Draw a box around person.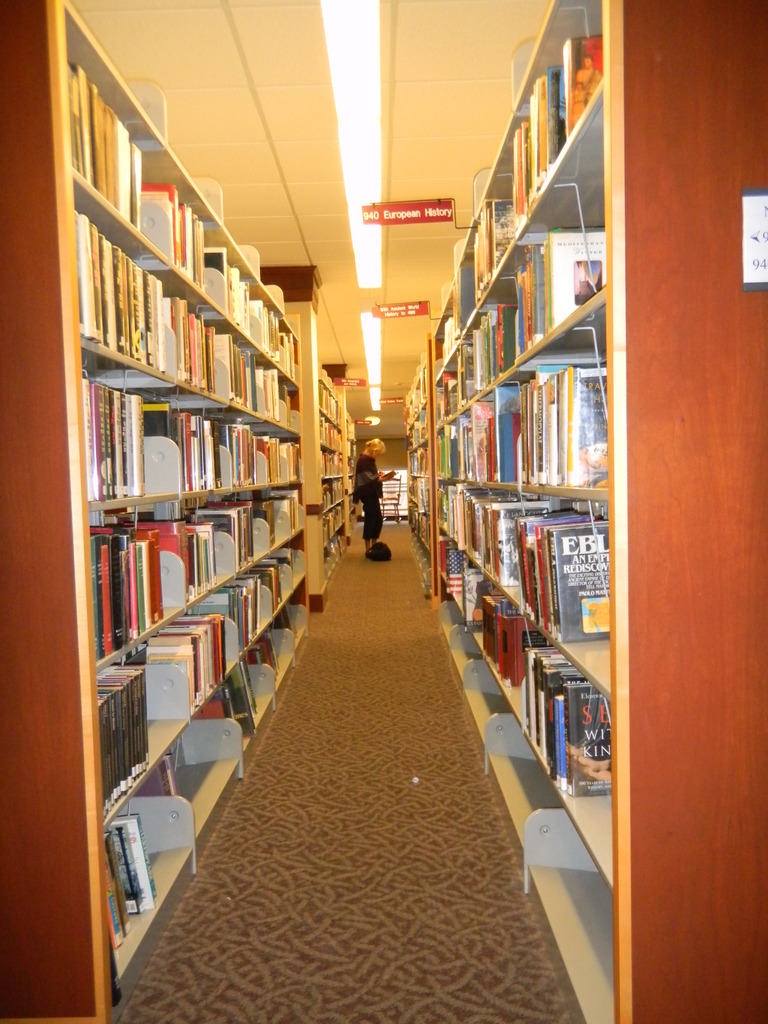
bbox=(567, 745, 611, 787).
